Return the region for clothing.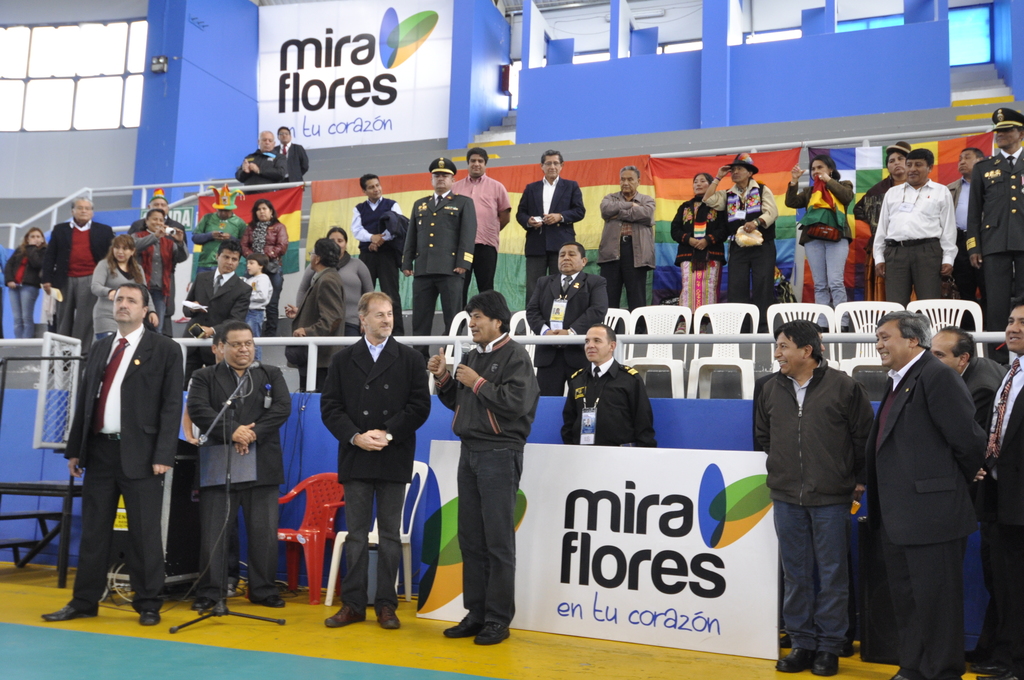
62 327 179 615.
